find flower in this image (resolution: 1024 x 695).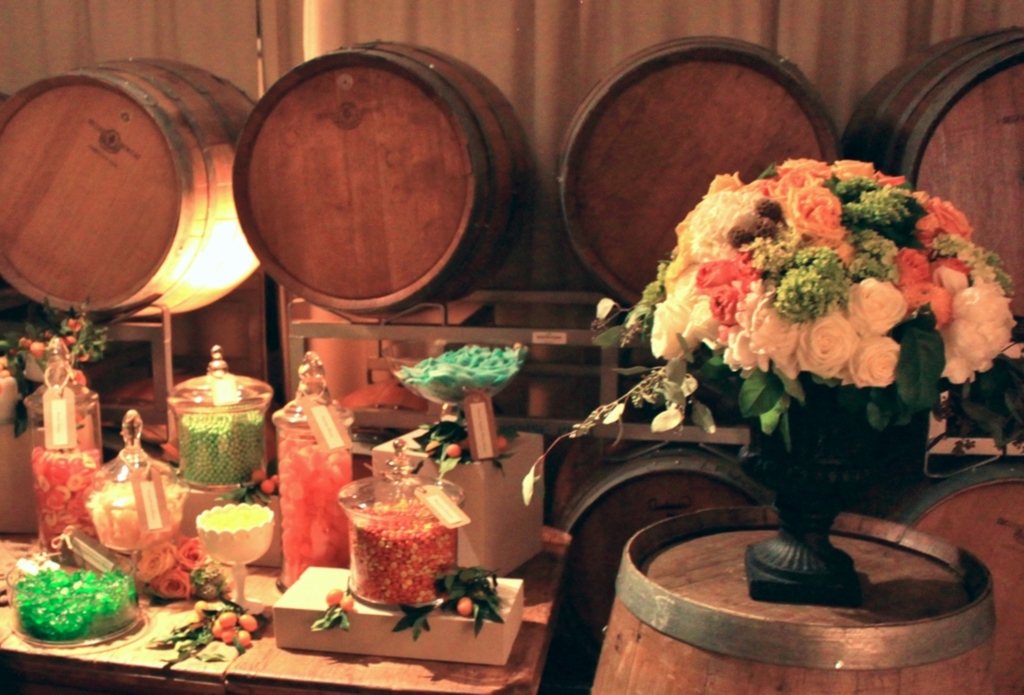
select_region(134, 567, 195, 602).
